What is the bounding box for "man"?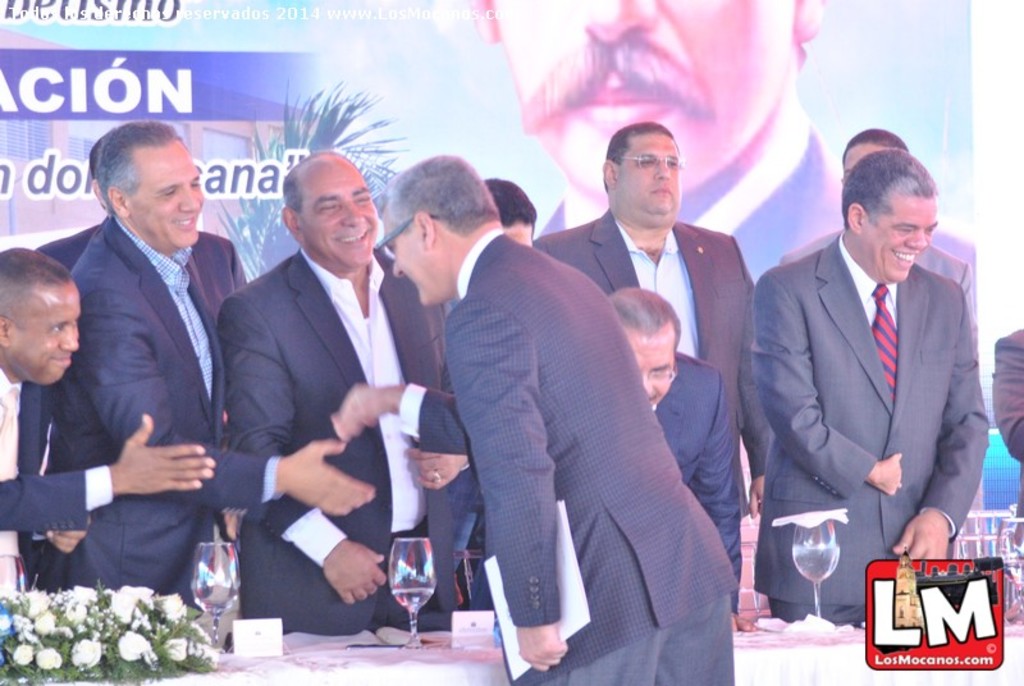
(left=333, top=150, right=735, bottom=682).
